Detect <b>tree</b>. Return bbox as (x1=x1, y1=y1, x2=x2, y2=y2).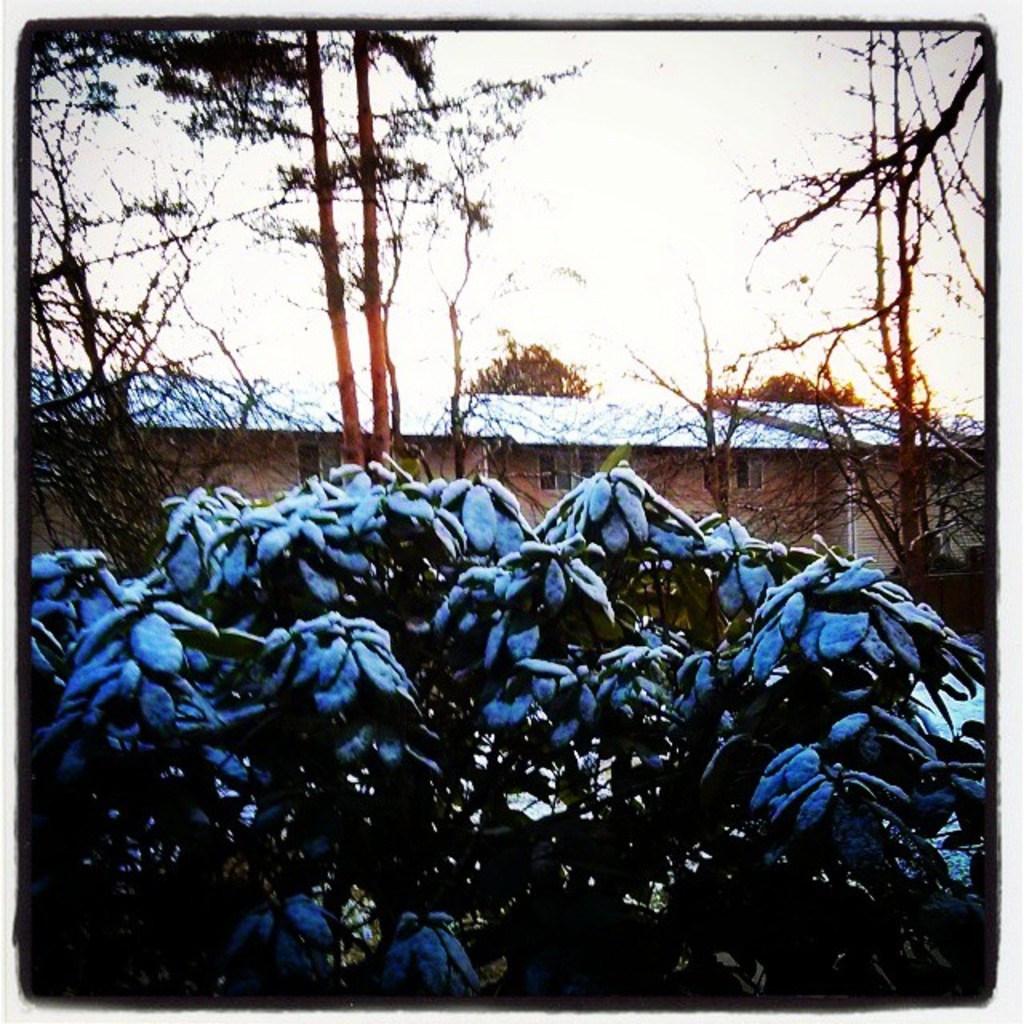
(x1=352, y1=19, x2=437, y2=467).
